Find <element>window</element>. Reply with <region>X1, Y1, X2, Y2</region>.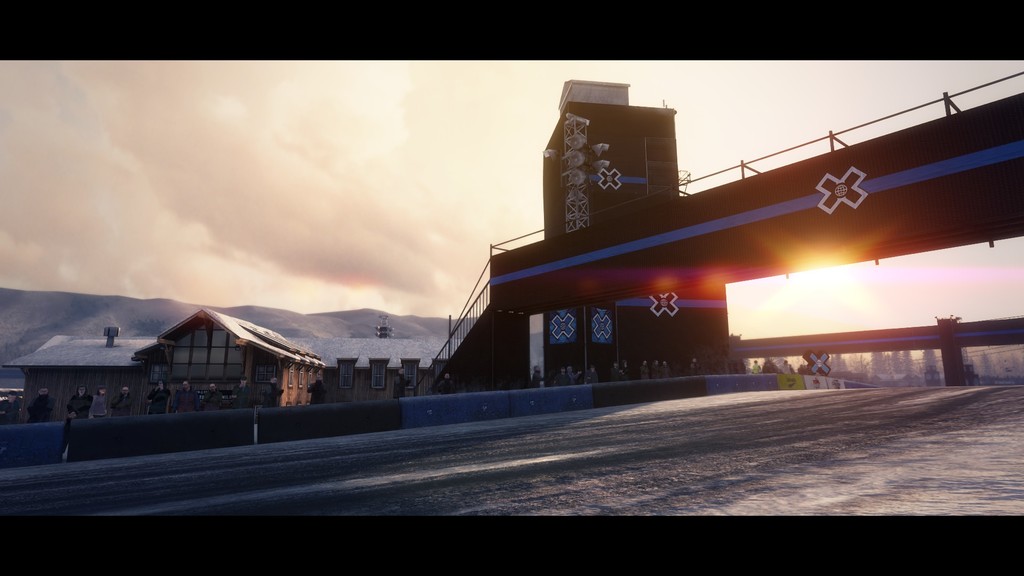
<region>287, 366, 292, 388</region>.
